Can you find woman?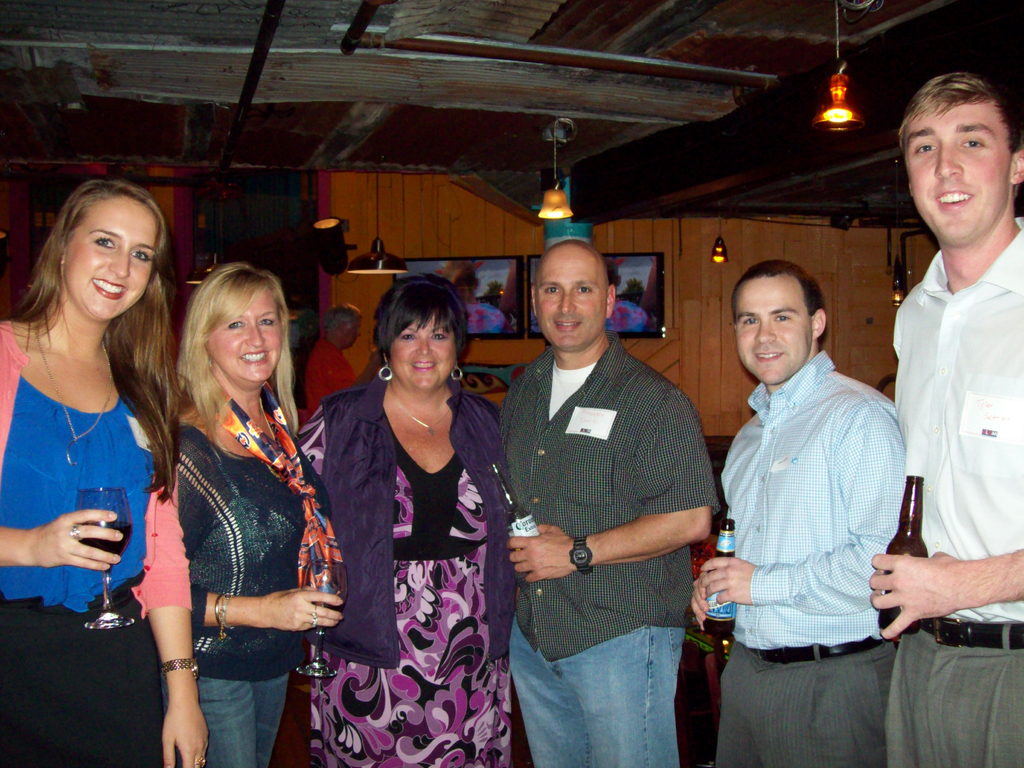
Yes, bounding box: pyautogui.locateOnScreen(0, 175, 211, 767).
